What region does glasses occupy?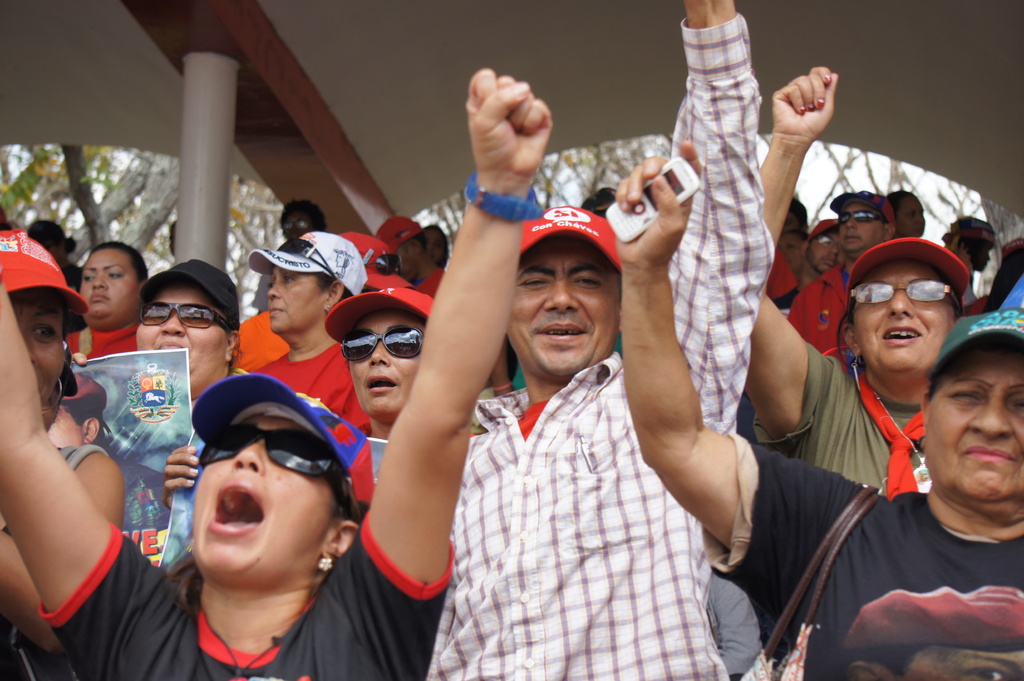
{"x1": 195, "y1": 420, "x2": 351, "y2": 531}.
